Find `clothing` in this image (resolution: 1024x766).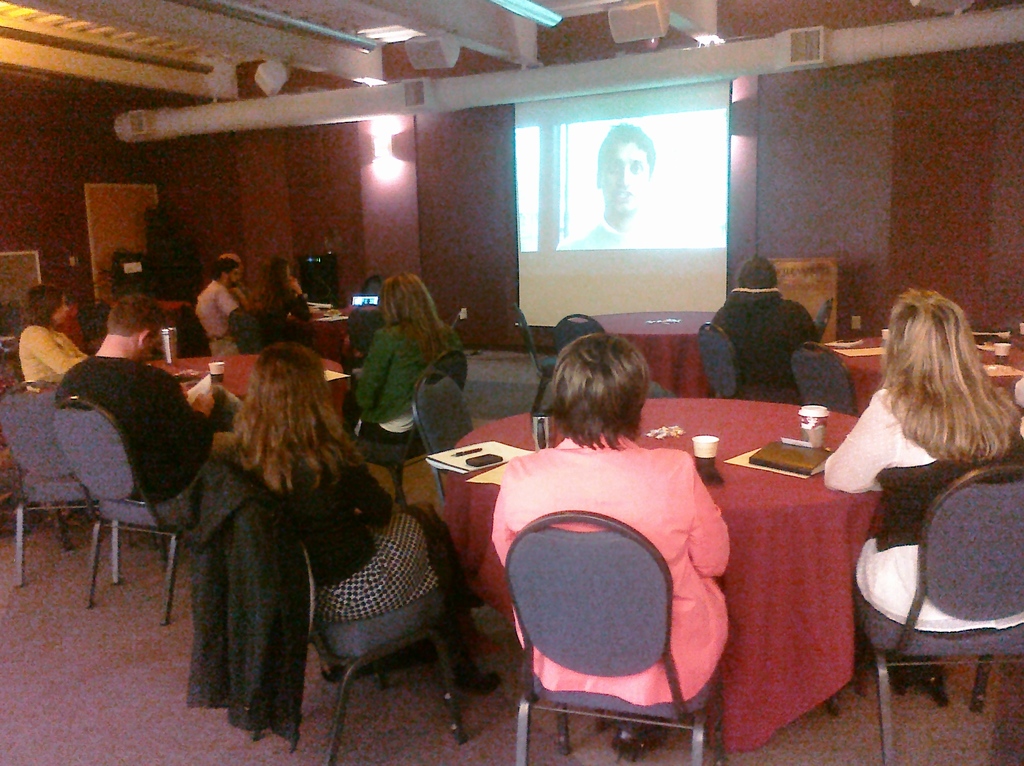
bbox=(250, 282, 316, 378).
